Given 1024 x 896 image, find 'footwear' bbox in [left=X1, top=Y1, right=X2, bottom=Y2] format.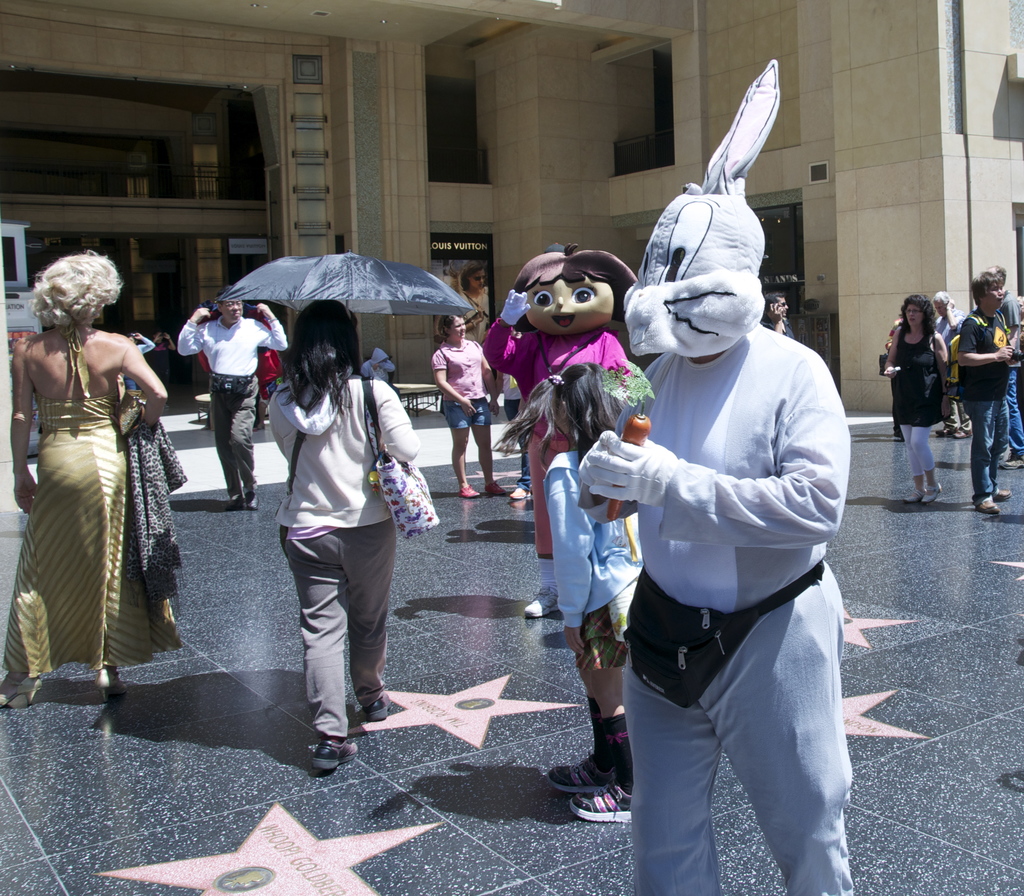
[left=98, top=657, right=121, bottom=695].
